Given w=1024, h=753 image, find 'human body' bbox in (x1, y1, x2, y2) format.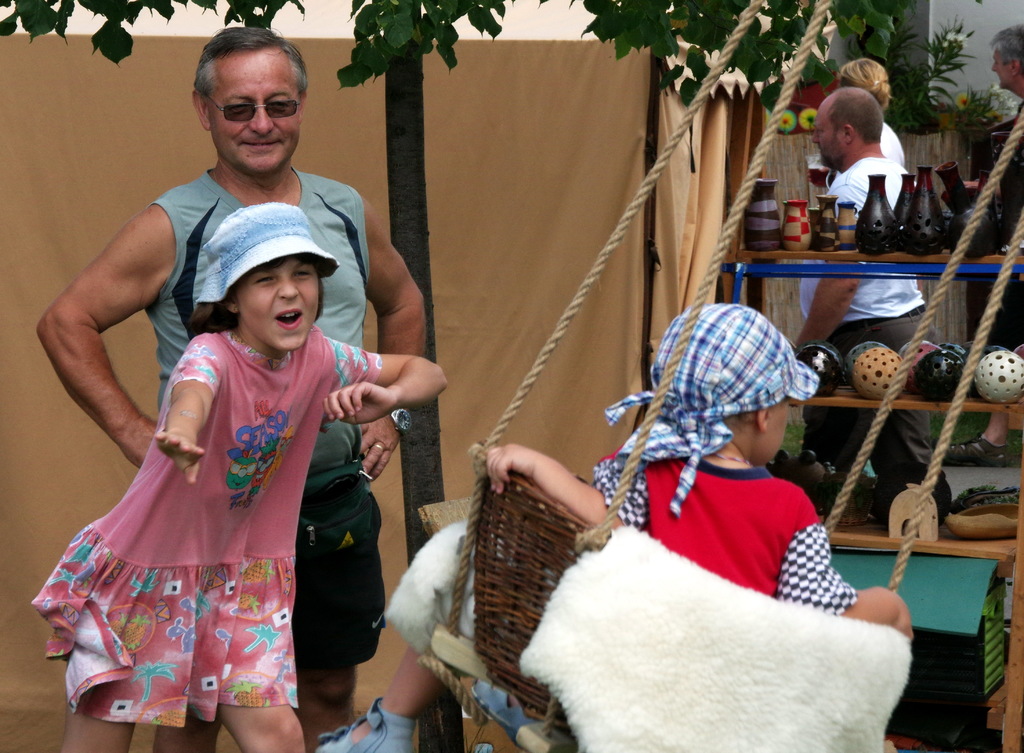
(797, 86, 924, 470).
